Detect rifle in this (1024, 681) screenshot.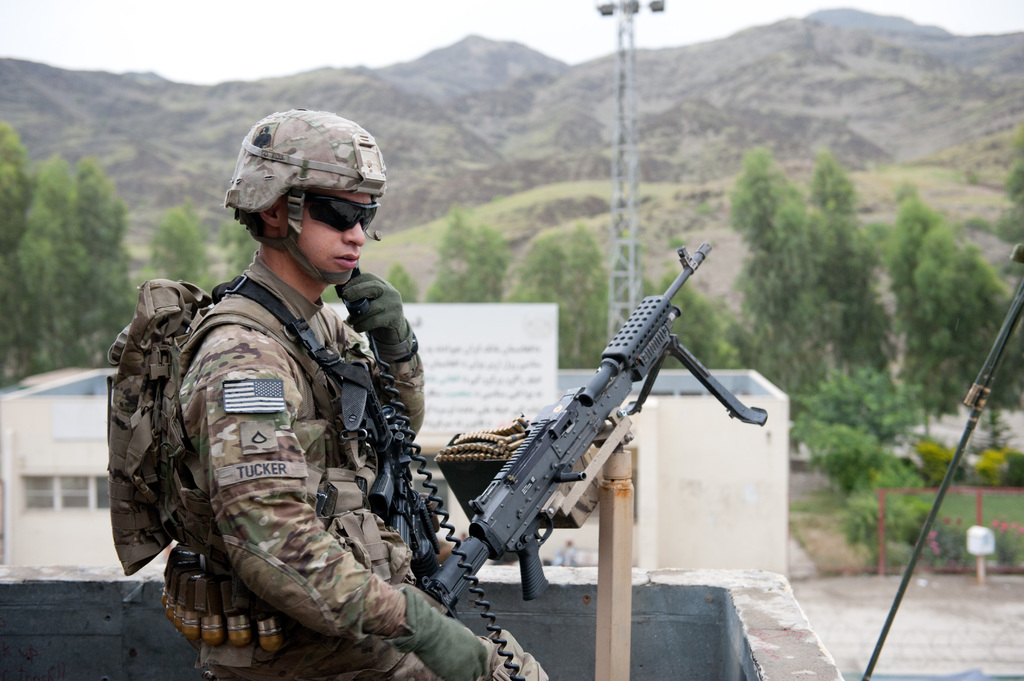
Detection: {"x1": 415, "y1": 241, "x2": 768, "y2": 619}.
